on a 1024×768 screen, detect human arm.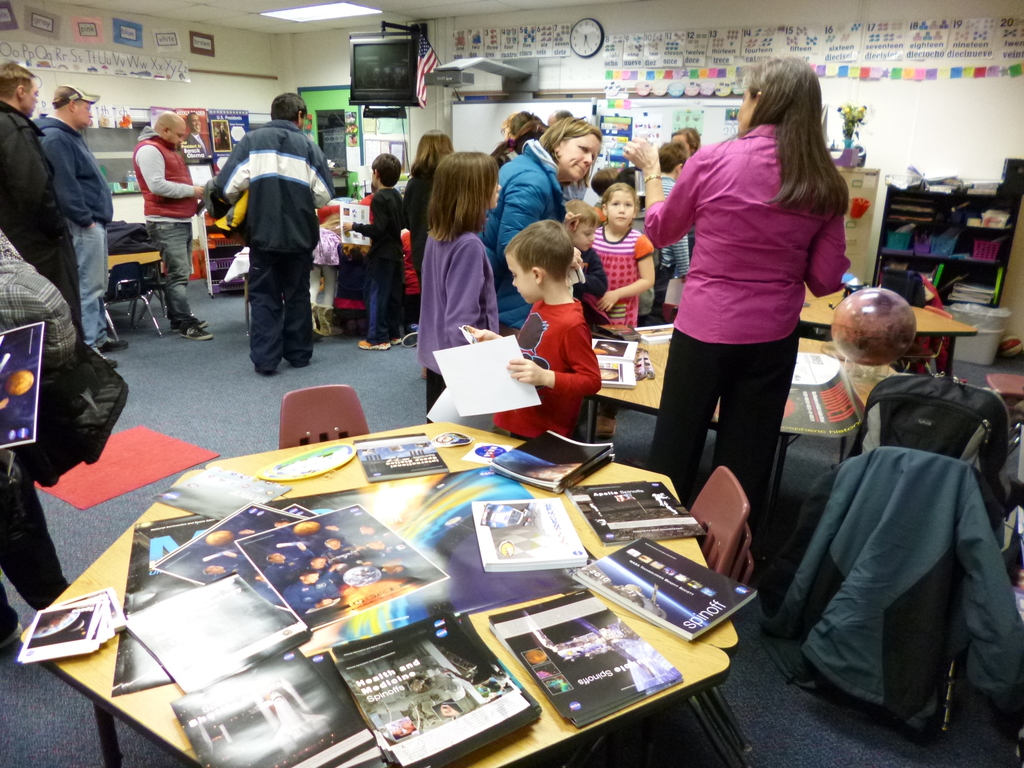
rect(42, 136, 95, 225).
